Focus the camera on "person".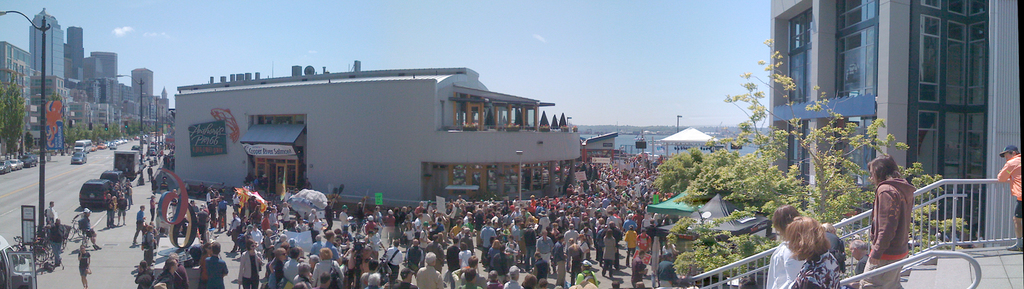
Focus region: [45,201,54,228].
